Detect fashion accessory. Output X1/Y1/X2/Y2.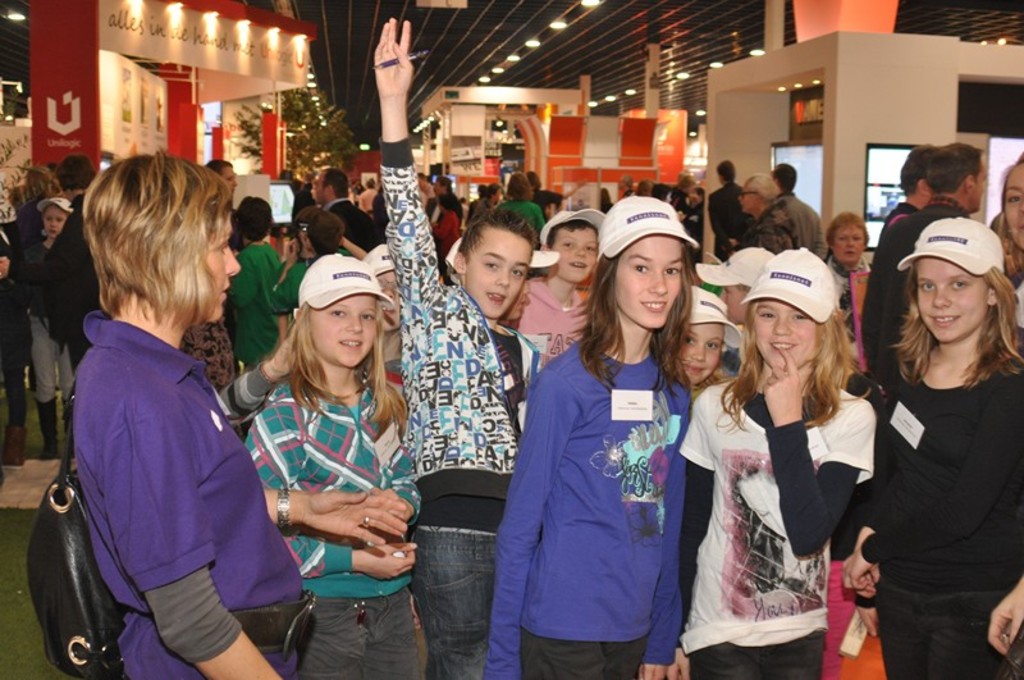
541/209/607/247.
